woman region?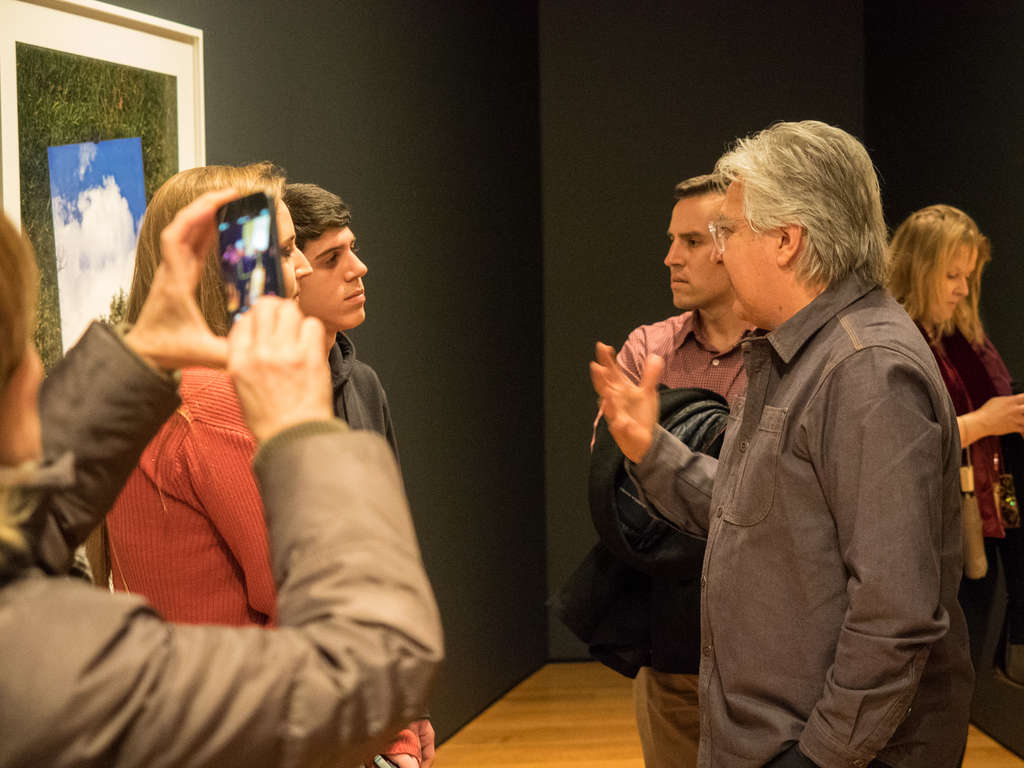
[left=102, top=161, right=420, bottom=767]
